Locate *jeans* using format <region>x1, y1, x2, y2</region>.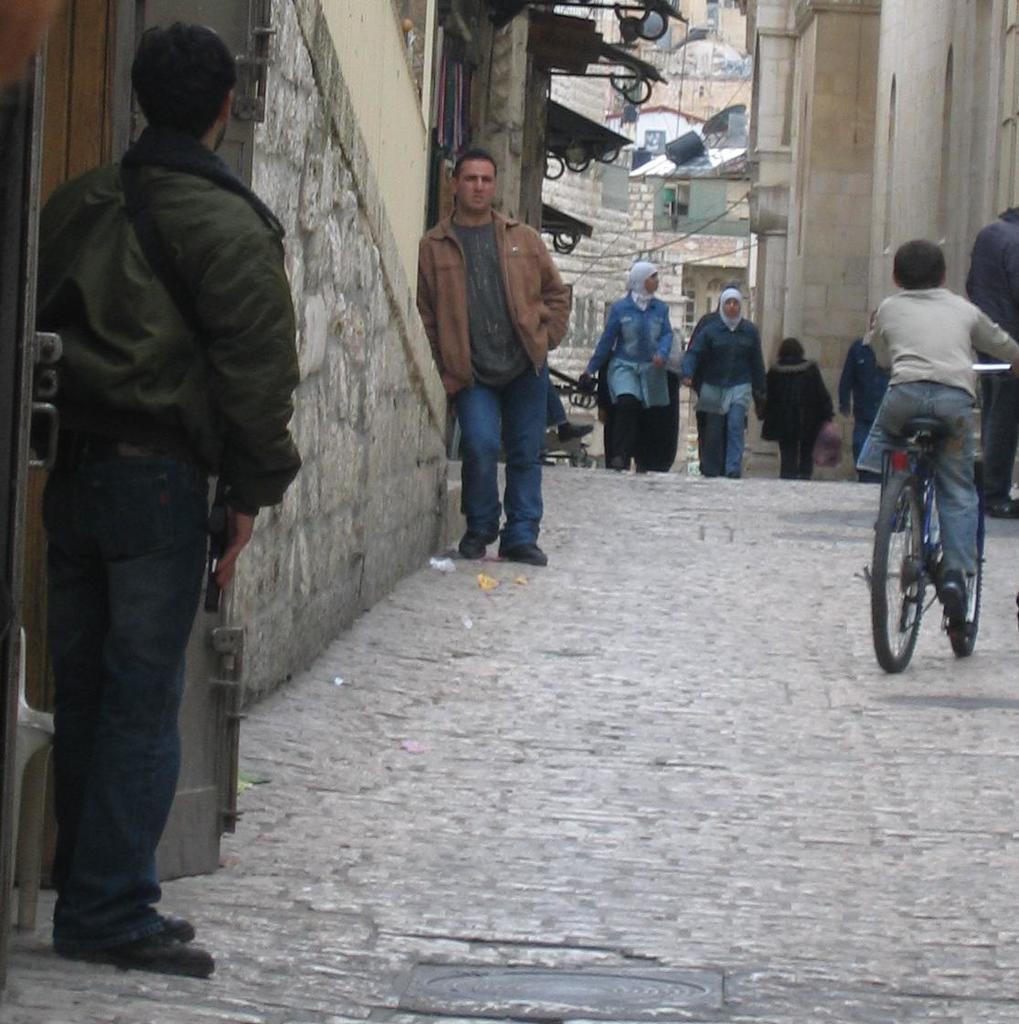
<region>457, 338, 568, 549</region>.
